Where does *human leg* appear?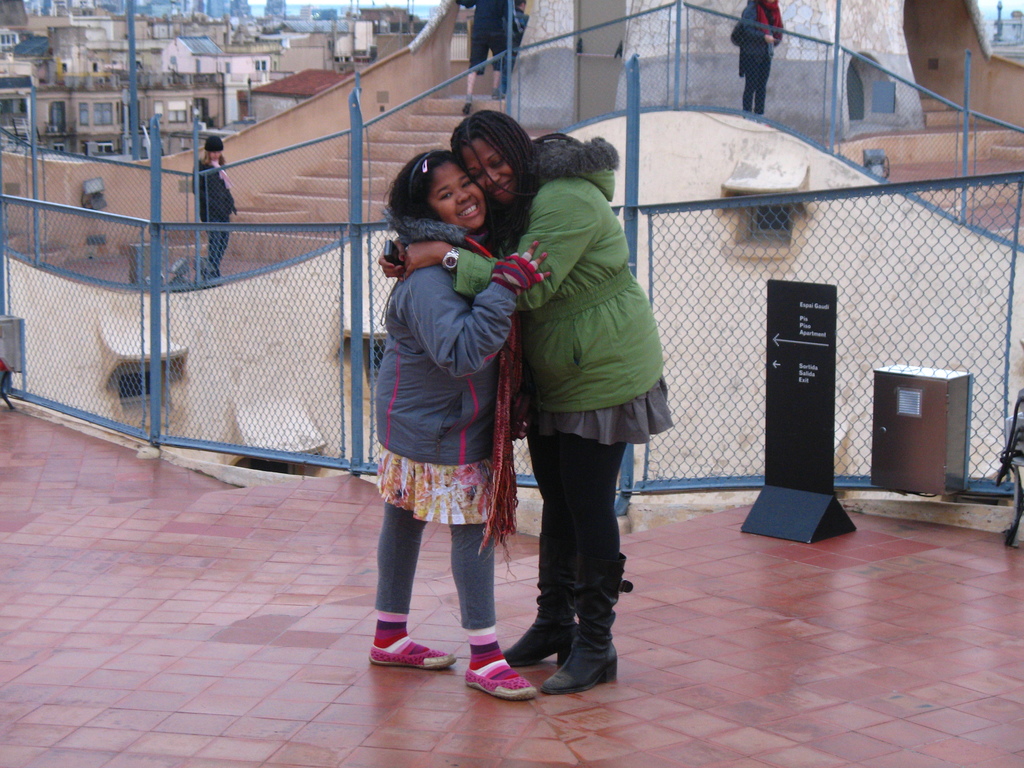
Appears at bbox=[506, 444, 582, 659].
